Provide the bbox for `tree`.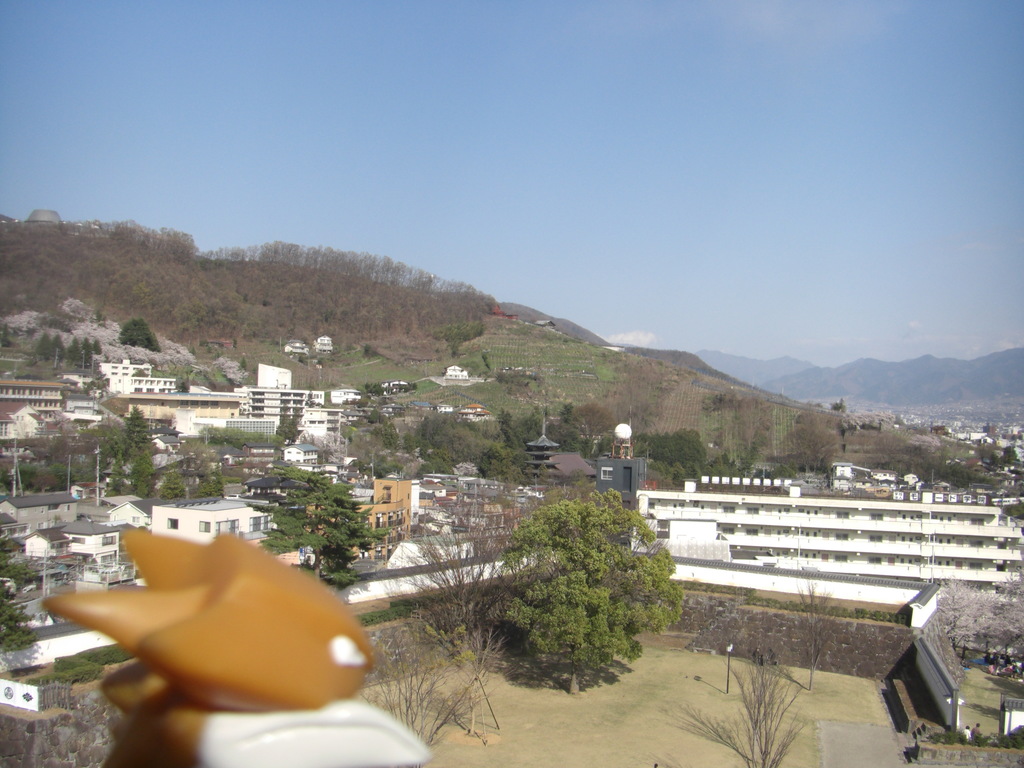
x1=232 y1=457 x2=403 y2=600.
